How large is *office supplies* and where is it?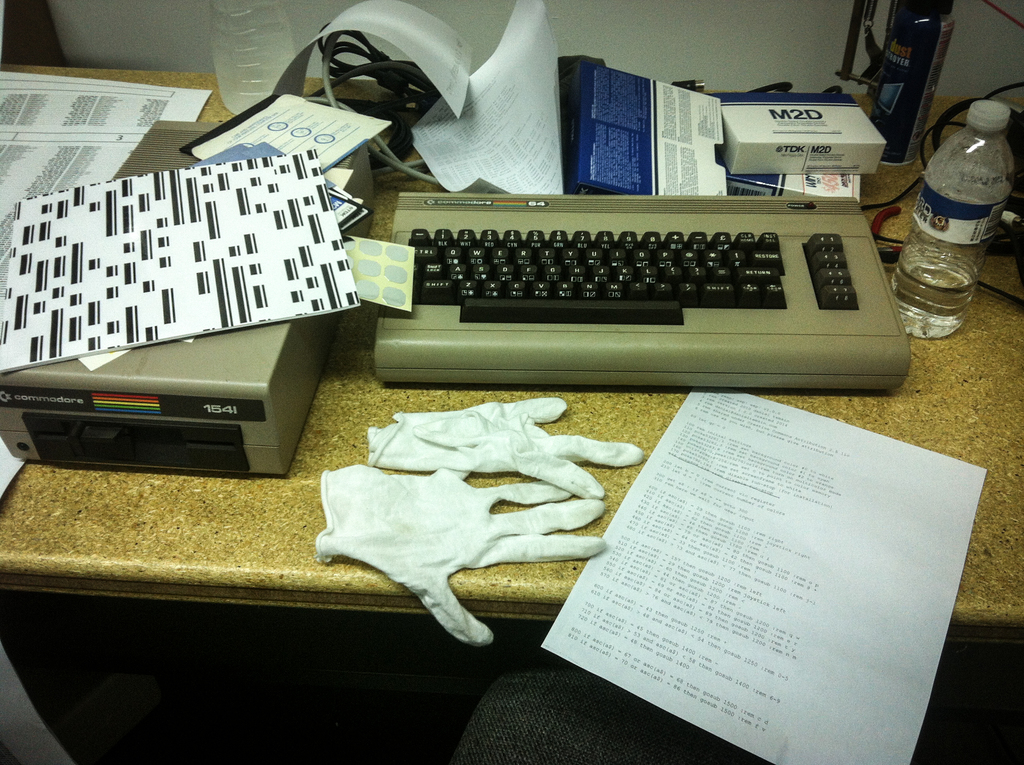
Bounding box: BBox(0, 123, 371, 472).
